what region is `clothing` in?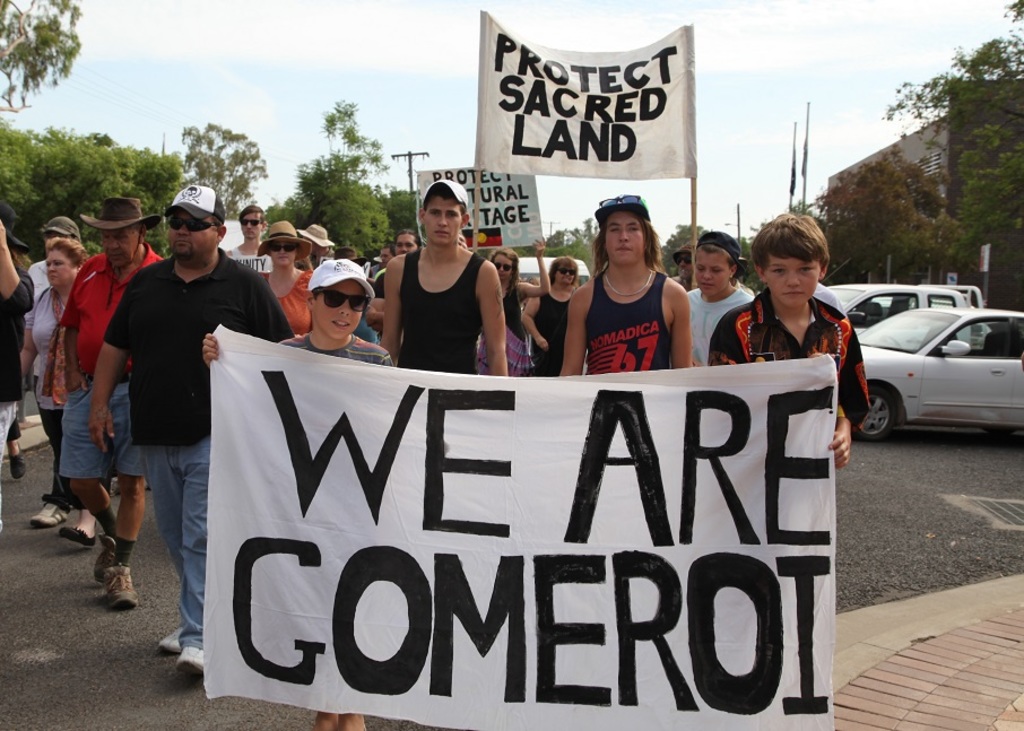
(60, 252, 156, 376).
